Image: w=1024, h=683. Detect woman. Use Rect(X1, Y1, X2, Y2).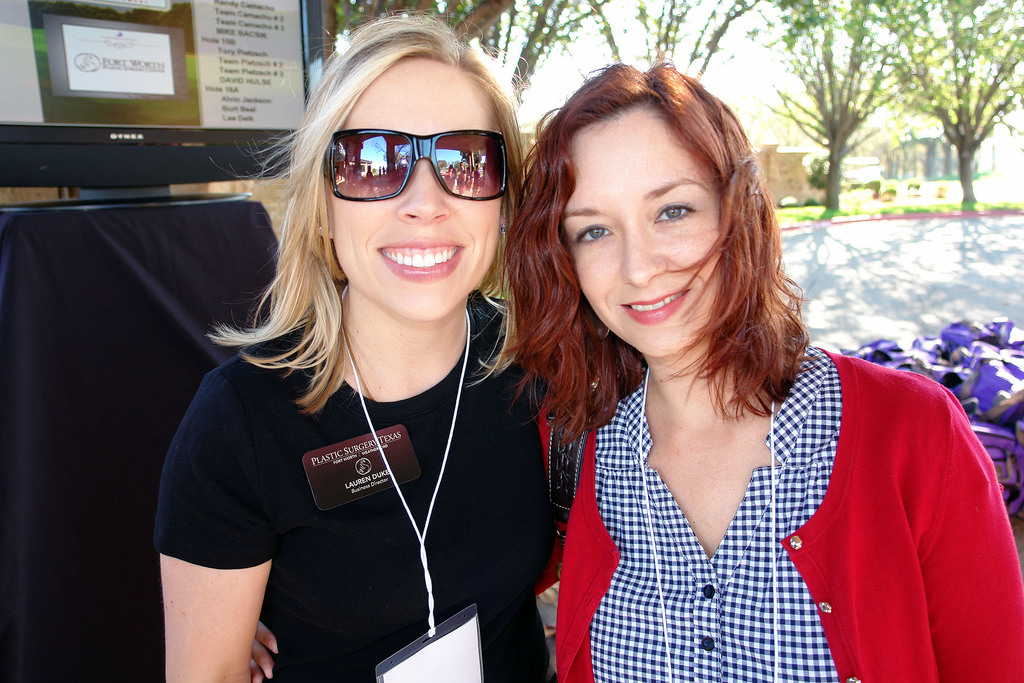
Rect(153, 13, 609, 682).
